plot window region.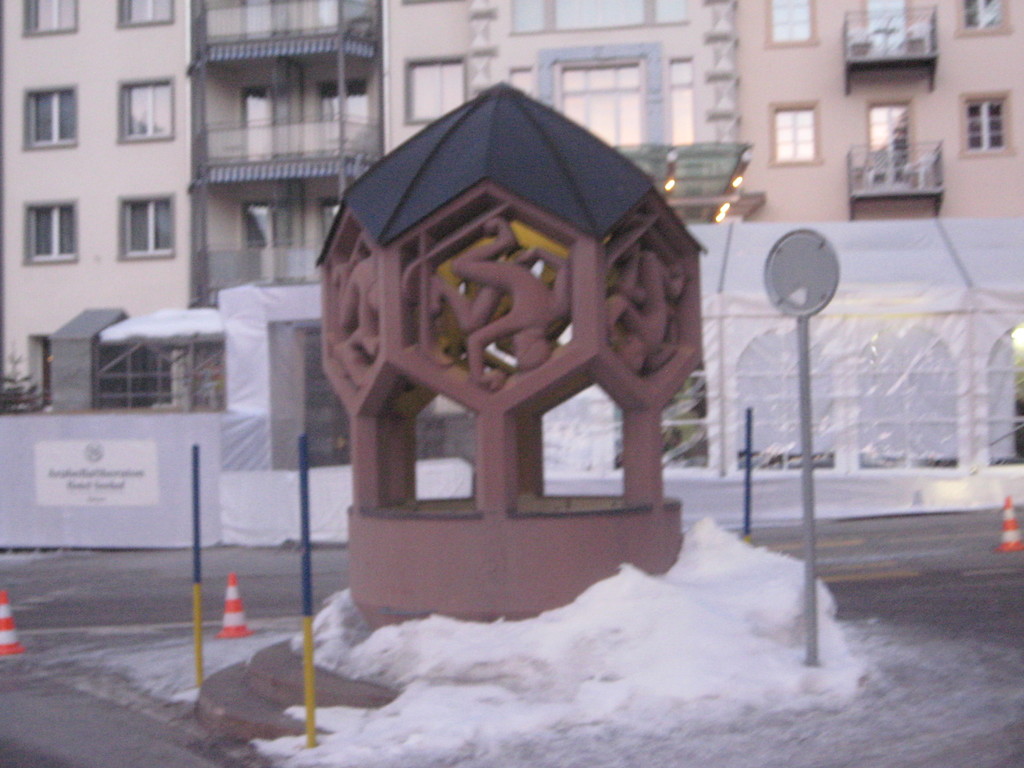
Plotted at box(990, 324, 1023, 468).
